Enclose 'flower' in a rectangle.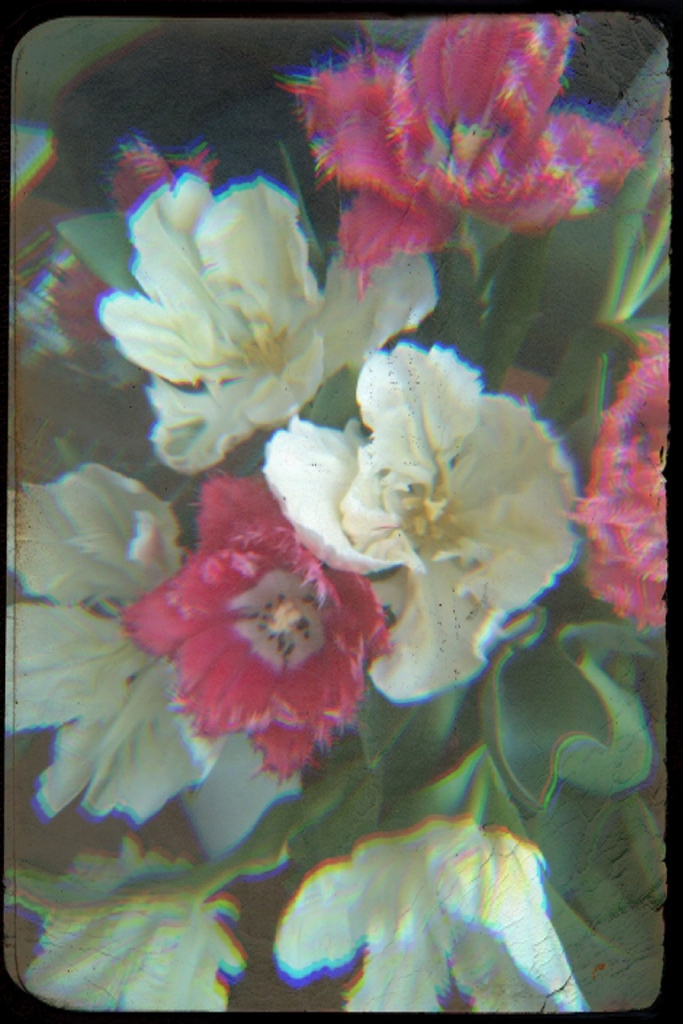
(x1=97, y1=178, x2=443, y2=476).
